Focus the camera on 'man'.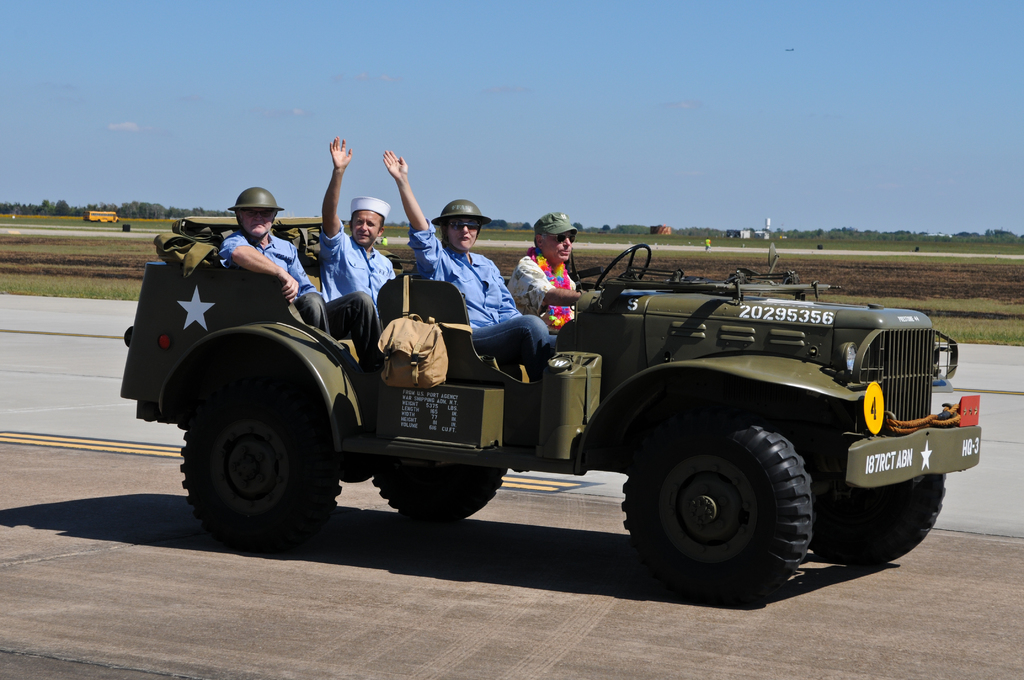
Focus region: 509 211 593 329.
